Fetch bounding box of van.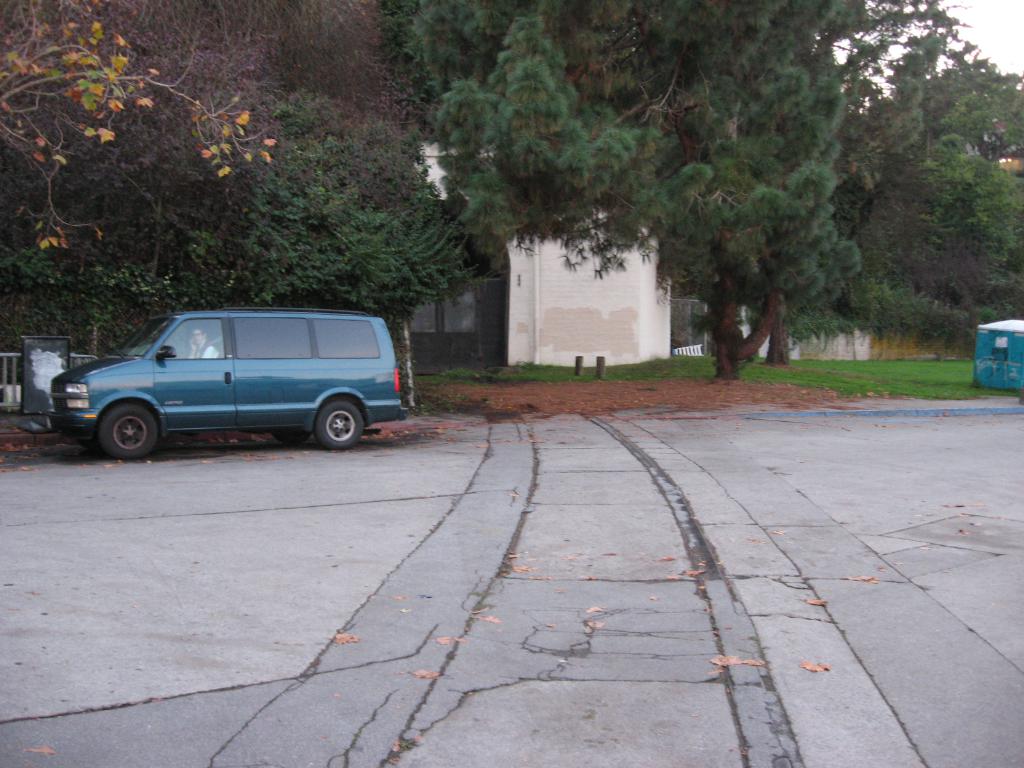
Bbox: crop(41, 301, 412, 459).
